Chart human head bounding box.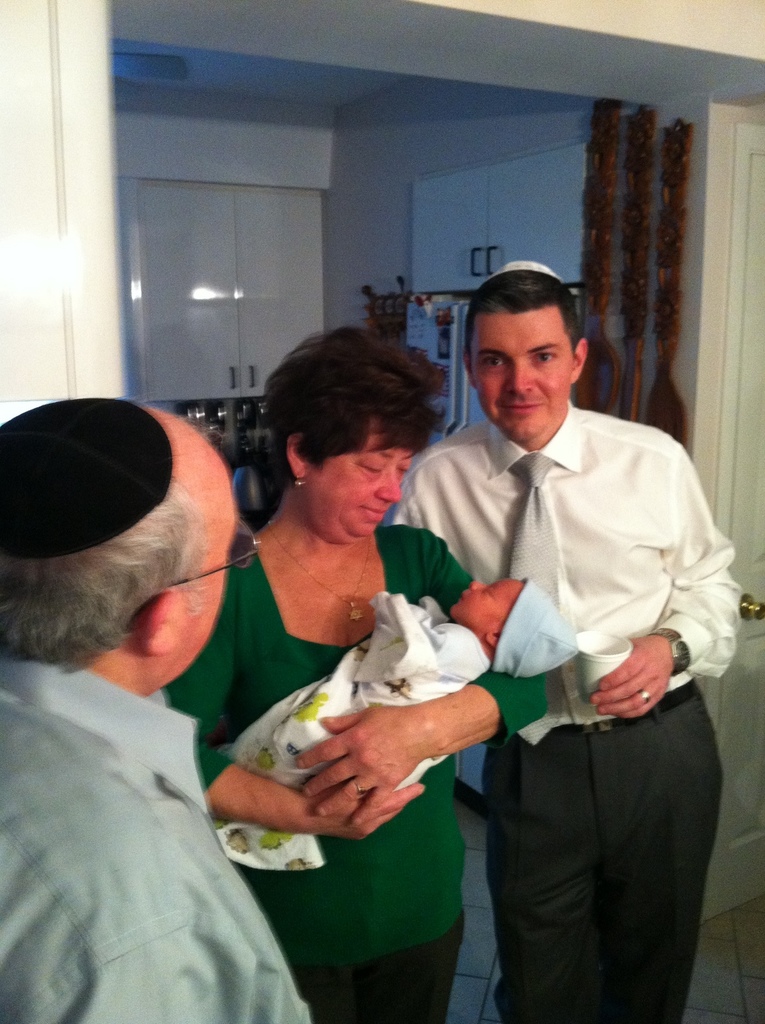
Charted: bbox=[259, 326, 449, 545].
